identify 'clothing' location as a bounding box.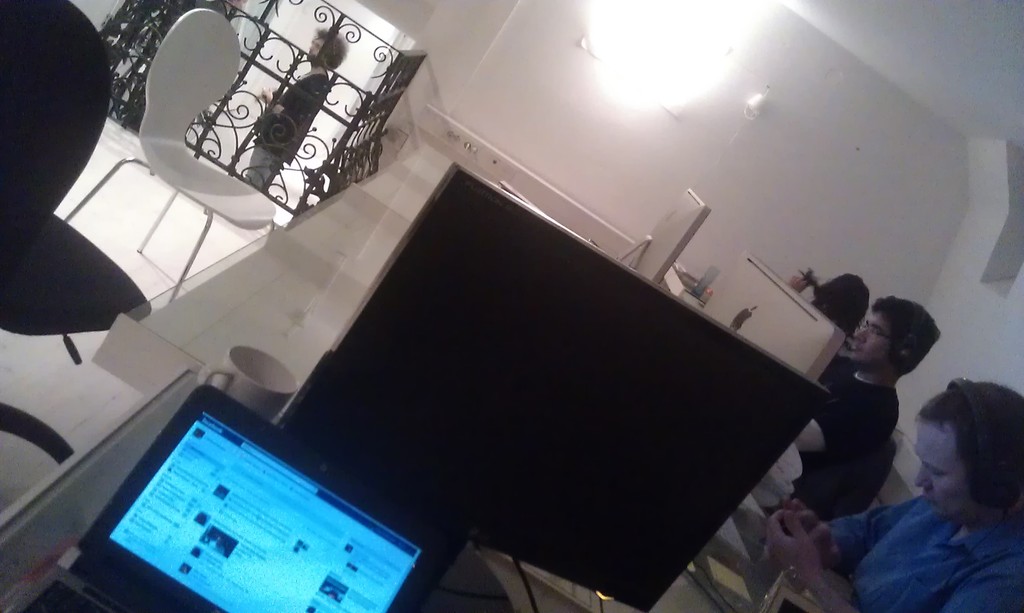
pyautogui.locateOnScreen(792, 360, 891, 515).
